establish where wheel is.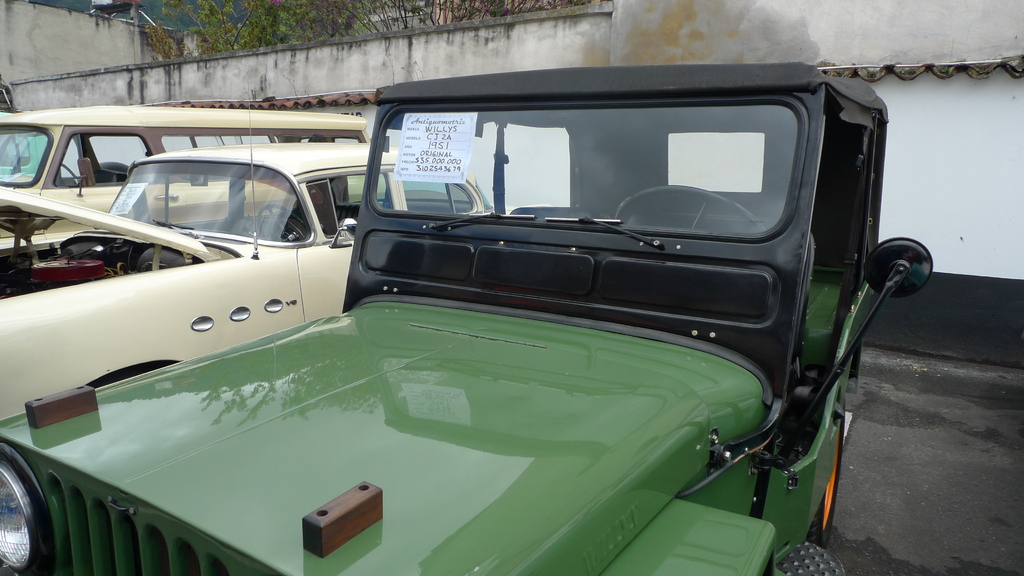
Established at 59, 159, 83, 185.
